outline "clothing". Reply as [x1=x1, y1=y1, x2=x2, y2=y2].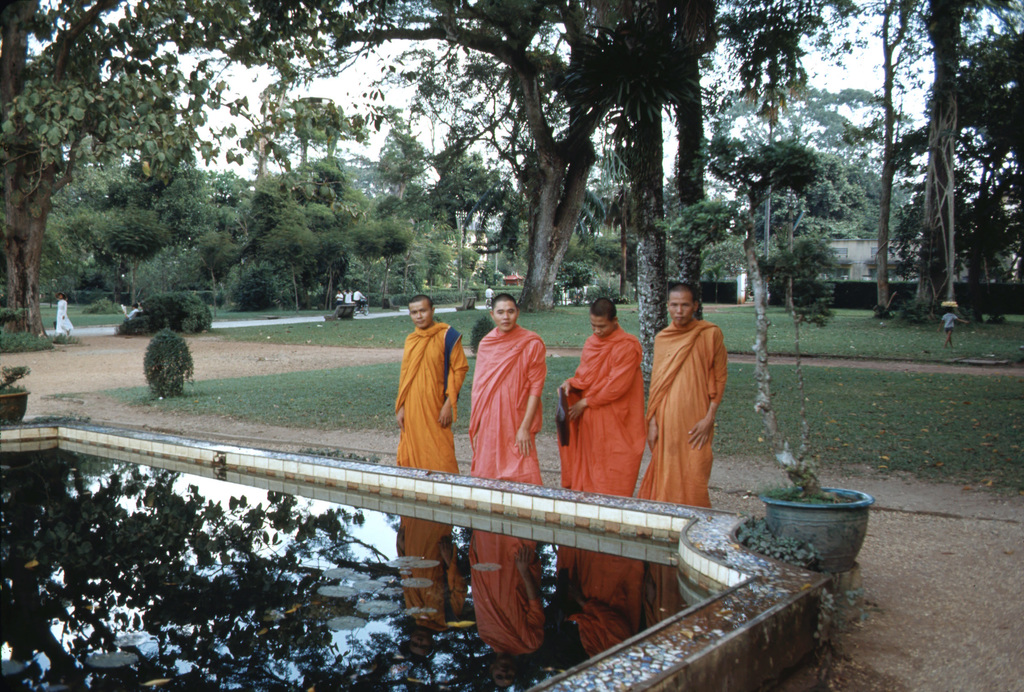
[x1=468, y1=324, x2=546, y2=484].
